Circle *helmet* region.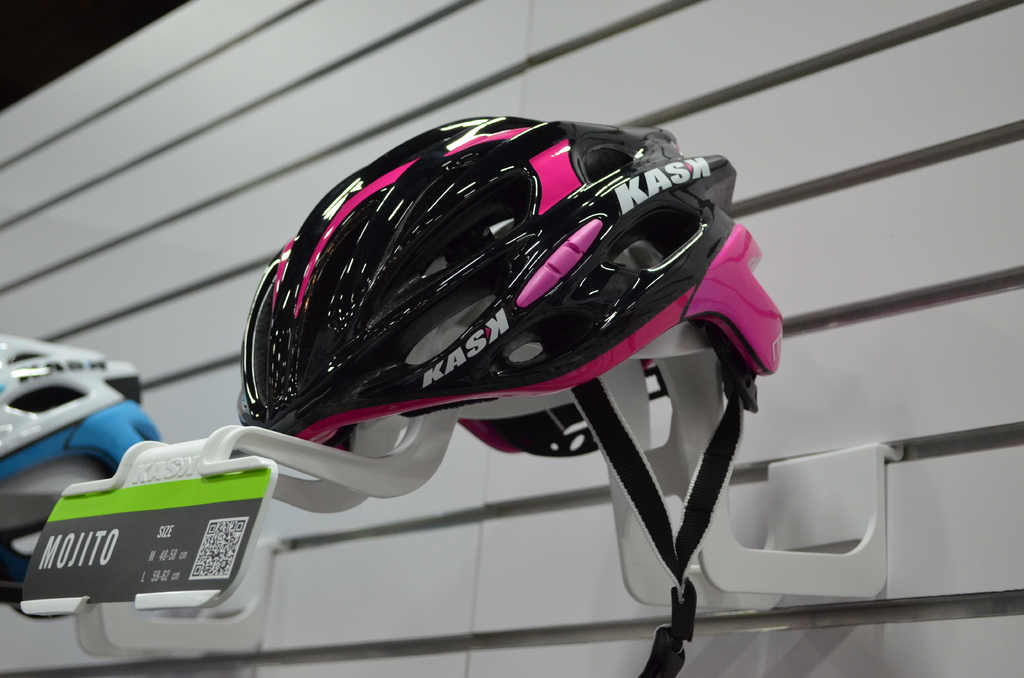
Region: <region>0, 334, 166, 609</region>.
